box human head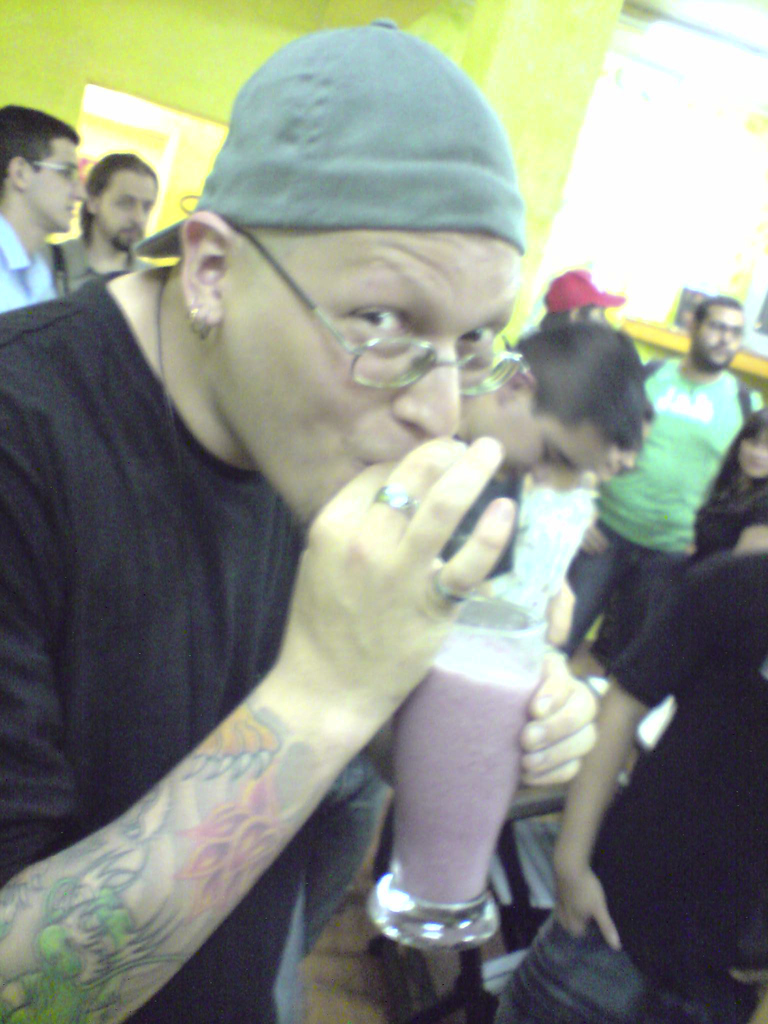
bbox=[733, 407, 767, 477]
